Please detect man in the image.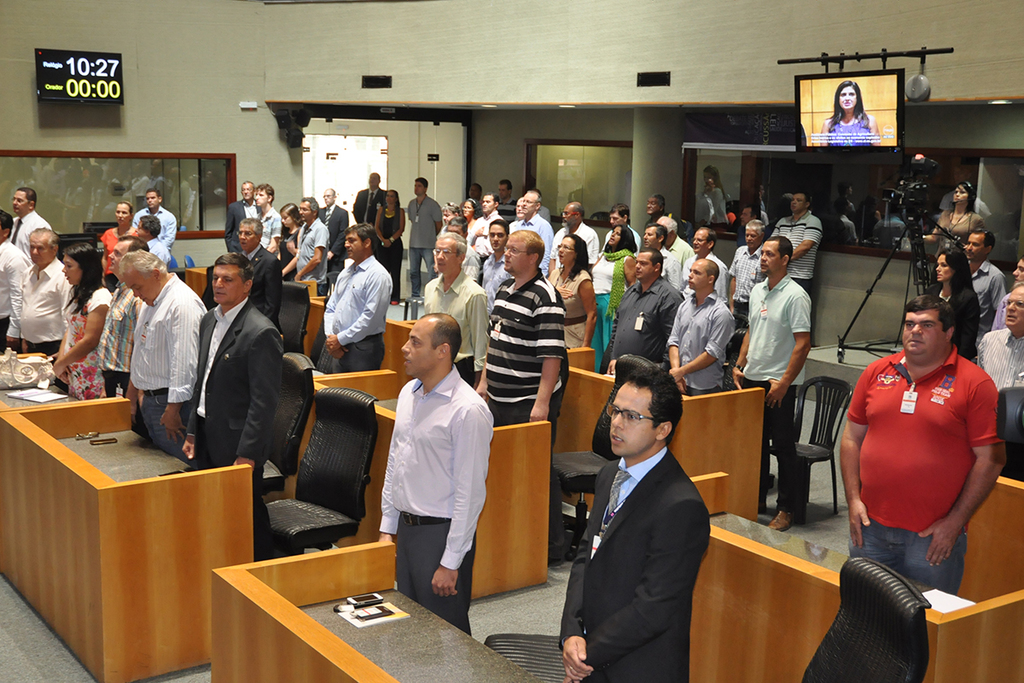
323 225 388 369.
